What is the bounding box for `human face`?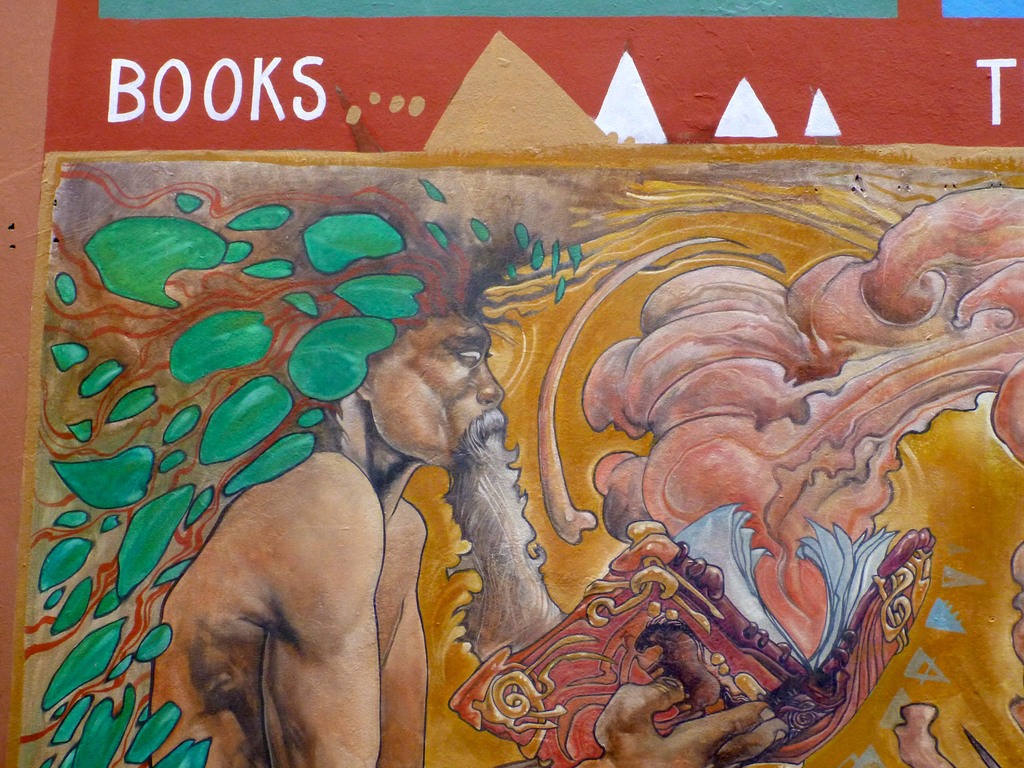
362/308/506/470.
